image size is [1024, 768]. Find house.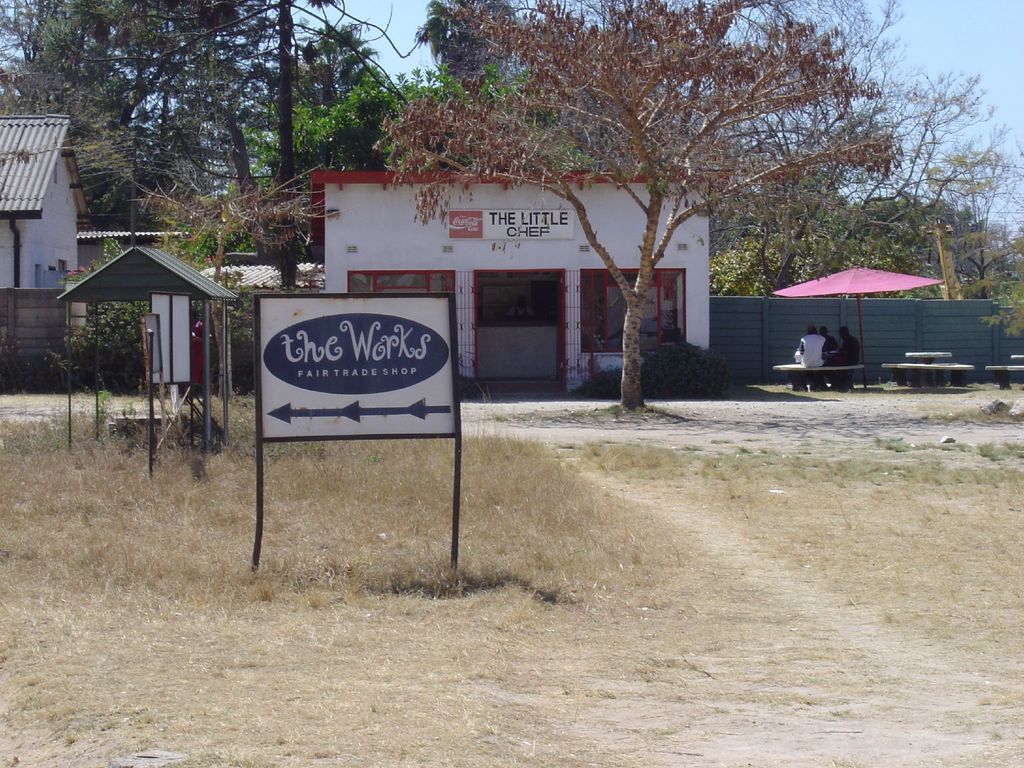
[x1=0, y1=110, x2=80, y2=292].
